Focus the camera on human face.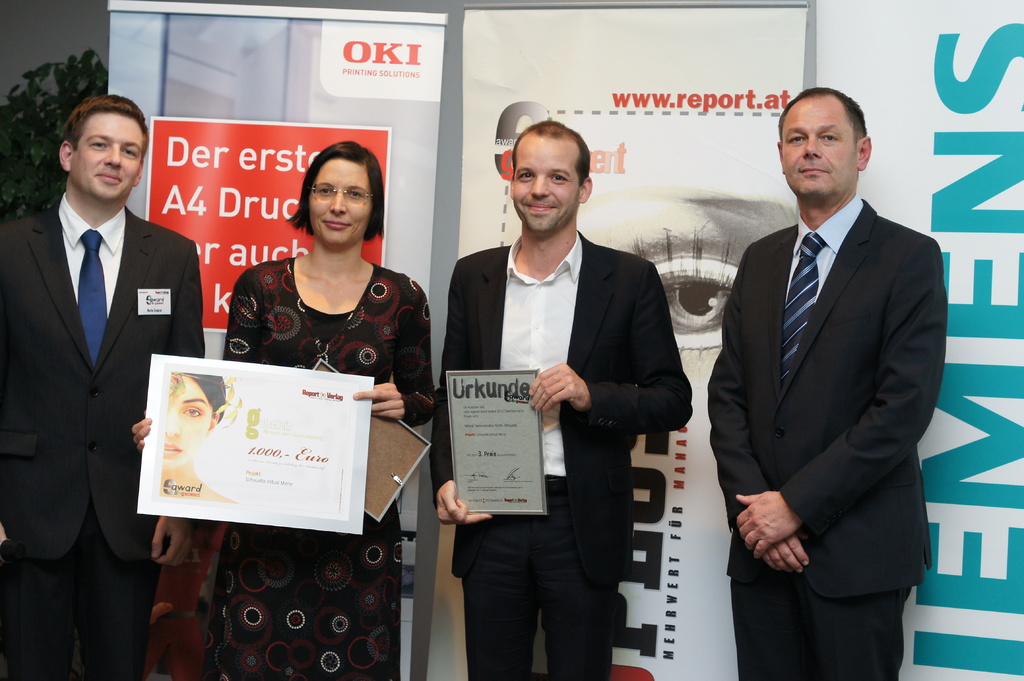
Focus region: <bbox>311, 164, 375, 243</bbox>.
